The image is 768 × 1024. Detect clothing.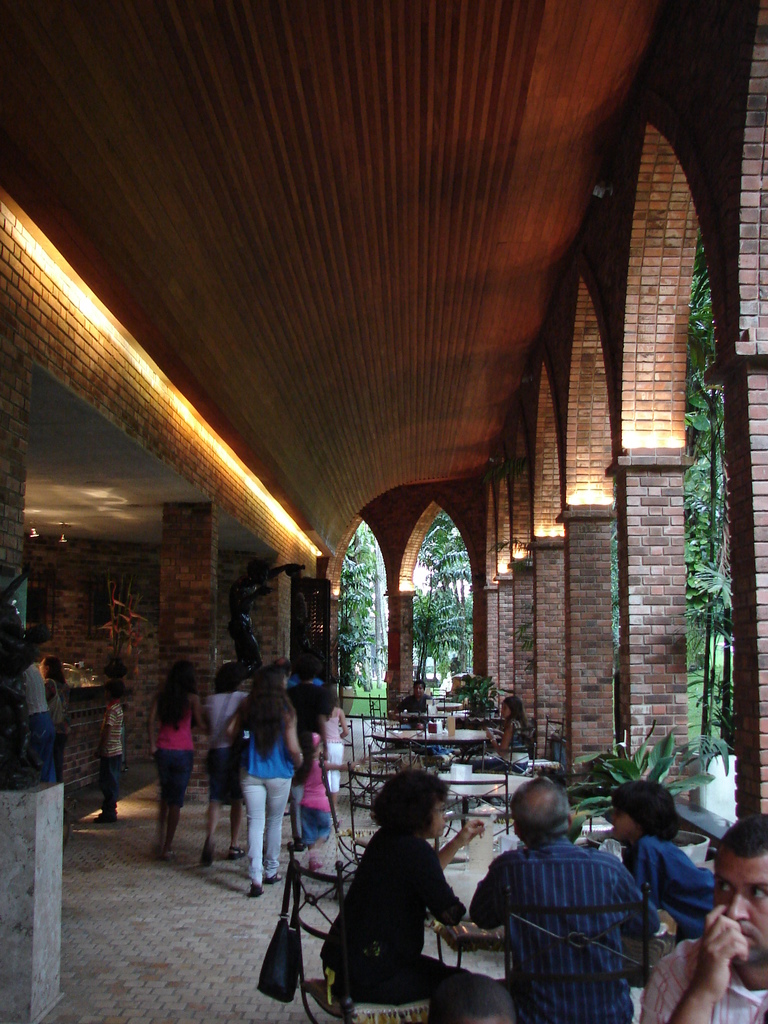
Detection: region(481, 712, 529, 774).
